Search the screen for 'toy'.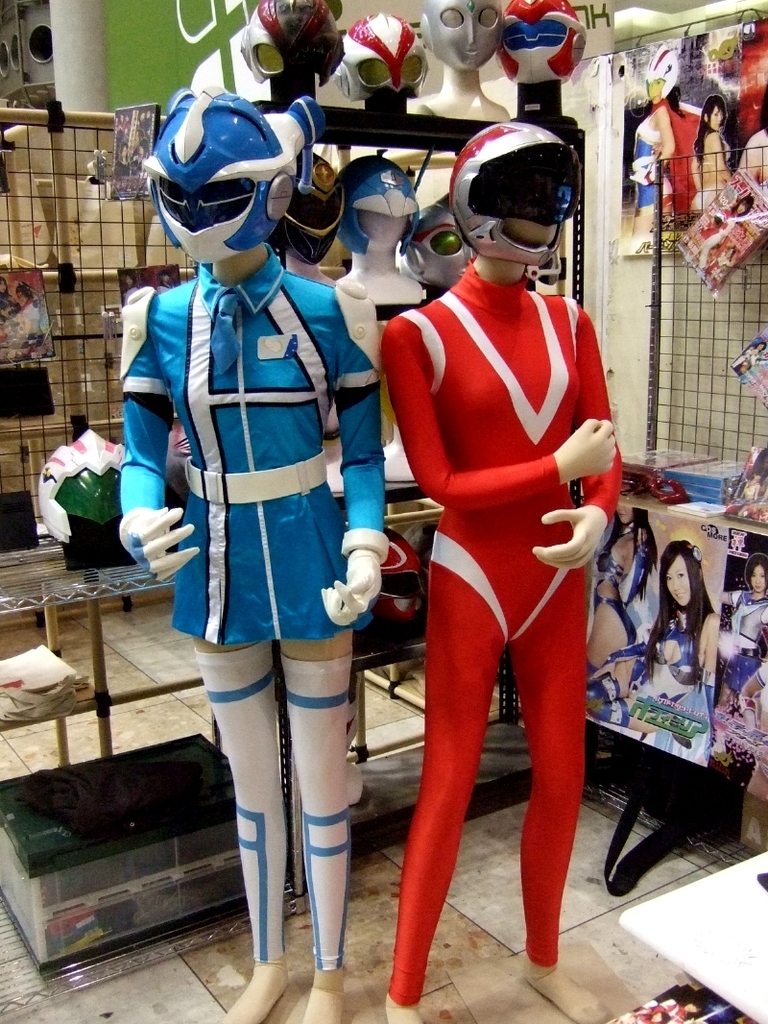
Found at <box>448,121,580,284</box>.
